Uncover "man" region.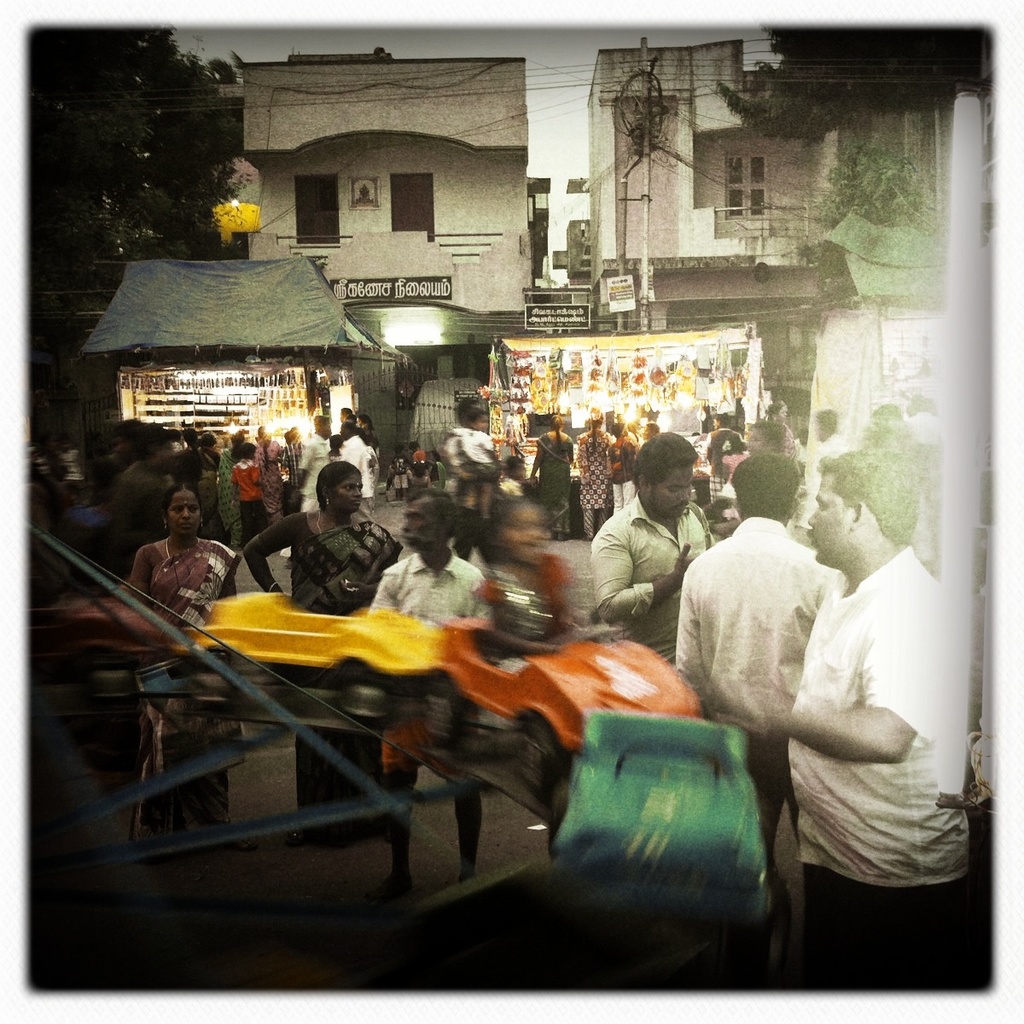
Uncovered: [443, 399, 490, 554].
